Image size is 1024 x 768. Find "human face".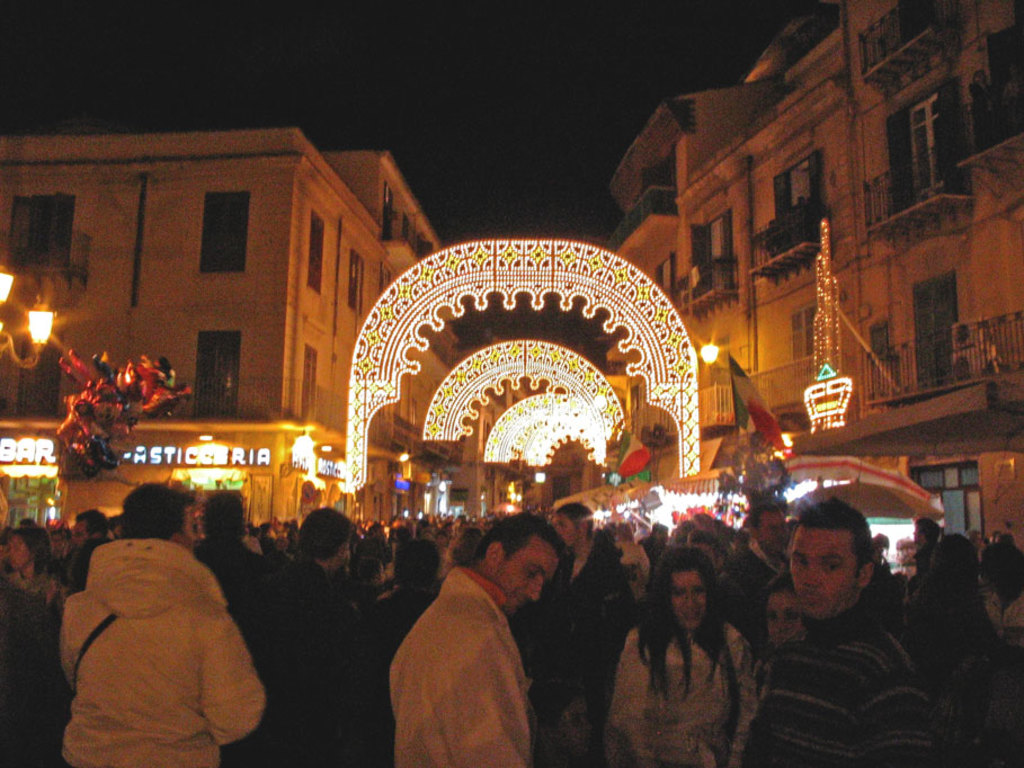
671, 569, 707, 629.
